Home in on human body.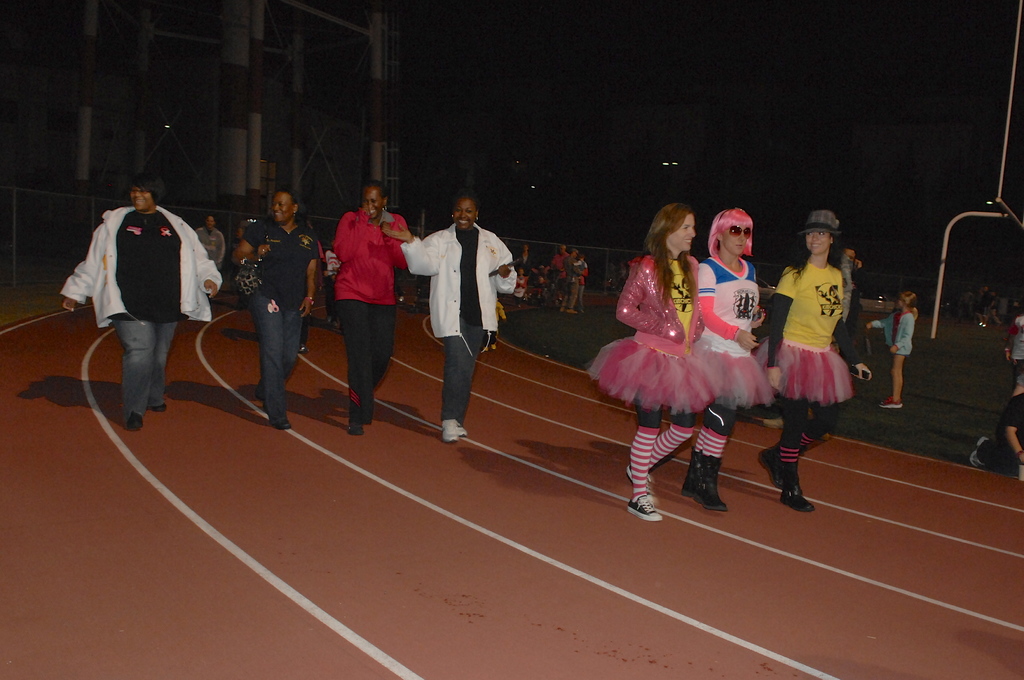
Homed in at Rect(970, 386, 1023, 478).
